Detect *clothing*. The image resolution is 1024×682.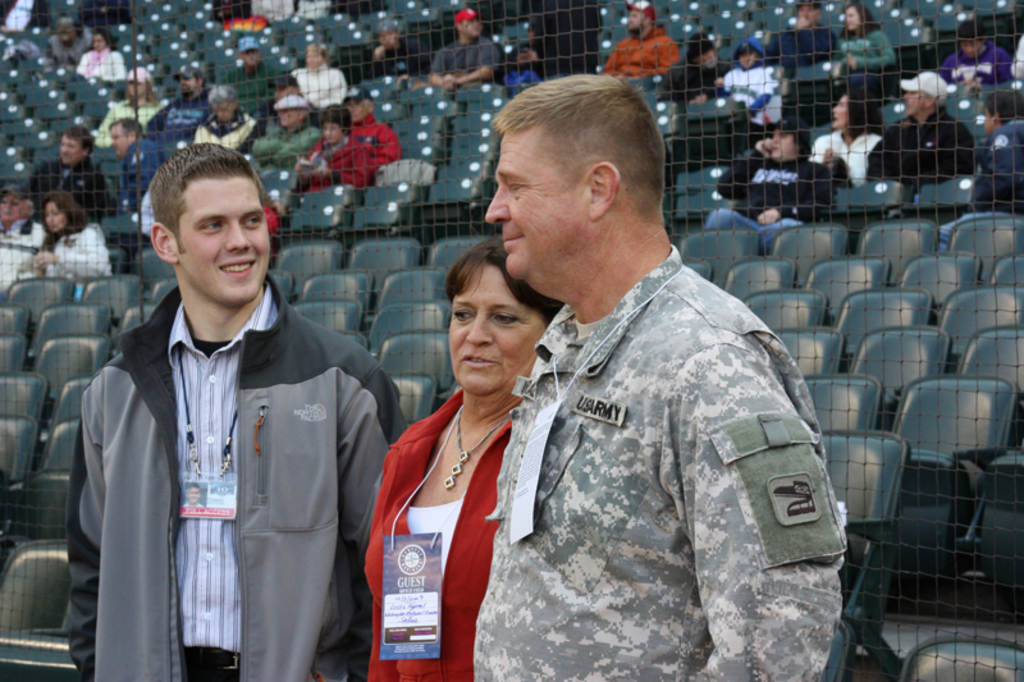
{"left": 46, "top": 29, "right": 92, "bottom": 65}.
